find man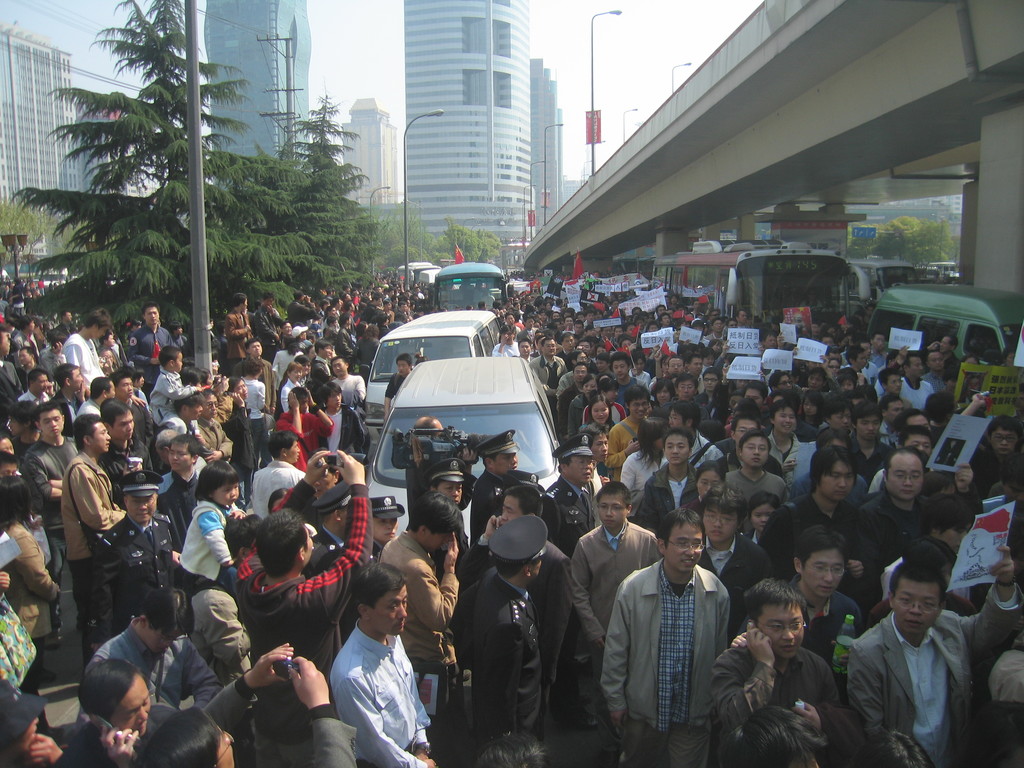
pyautogui.locateOnScreen(282, 286, 323, 326)
